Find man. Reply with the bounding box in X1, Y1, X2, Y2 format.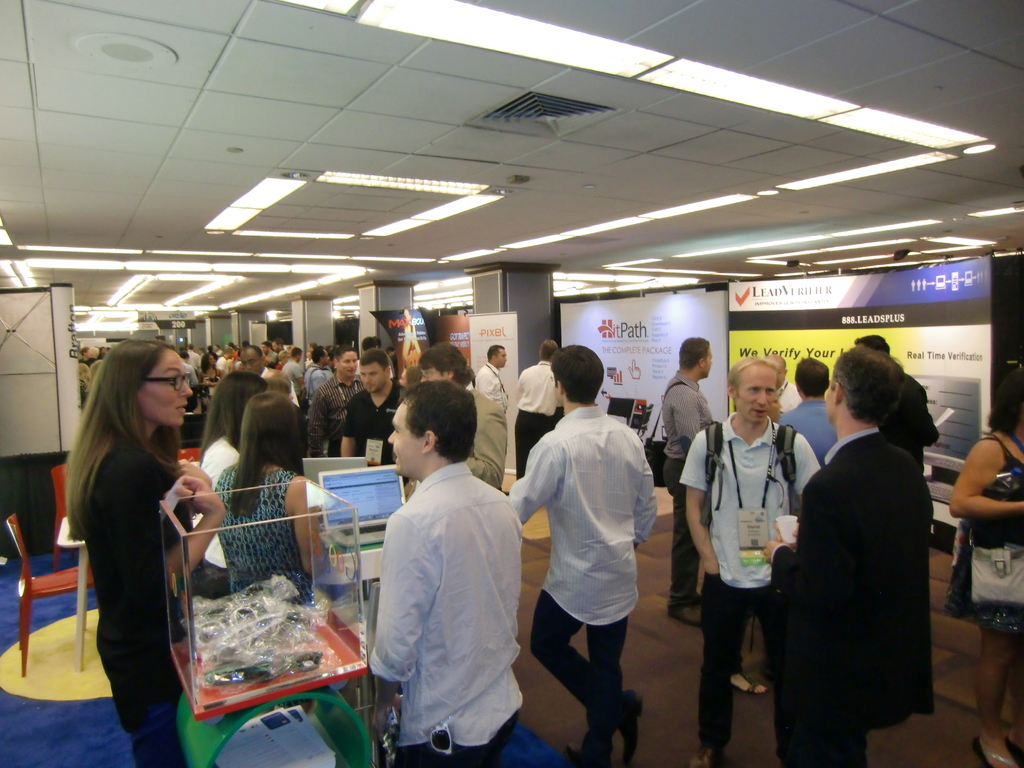
758, 340, 946, 767.
